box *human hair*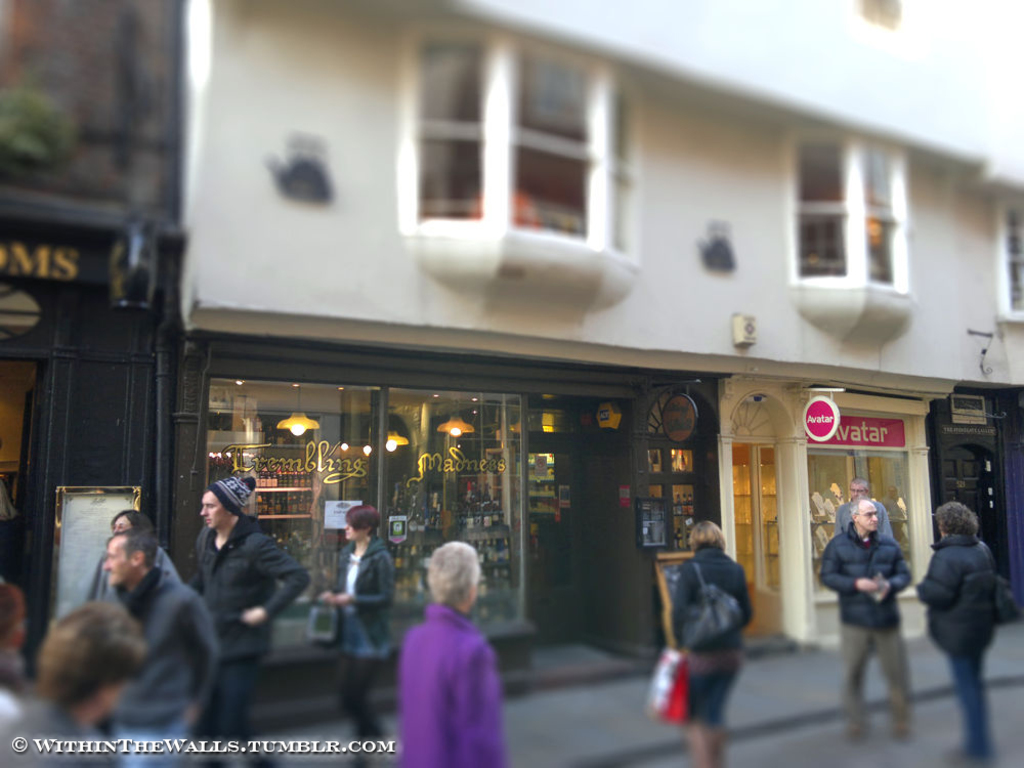
<box>850,501,855,523</box>
